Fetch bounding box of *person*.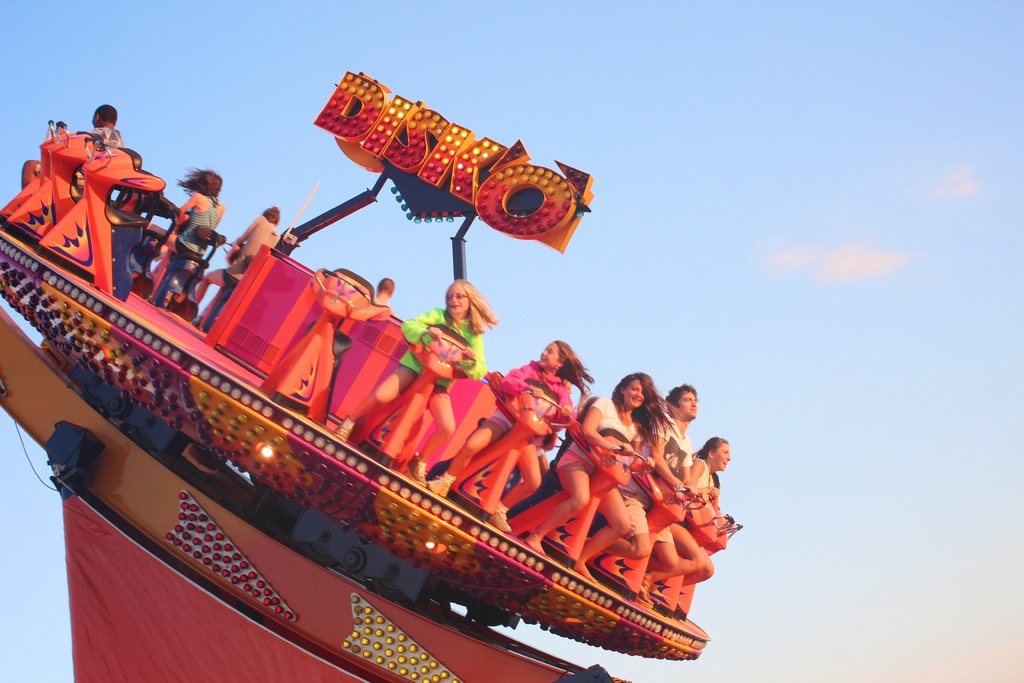
Bbox: BBox(620, 383, 712, 611).
